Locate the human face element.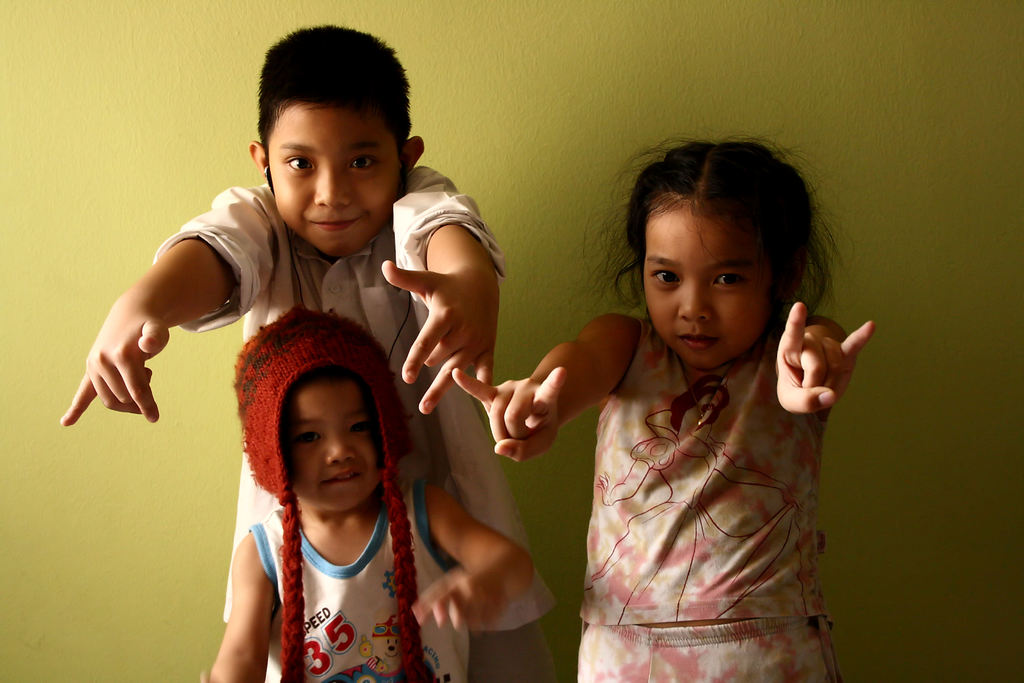
Element bbox: <region>282, 384, 376, 511</region>.
